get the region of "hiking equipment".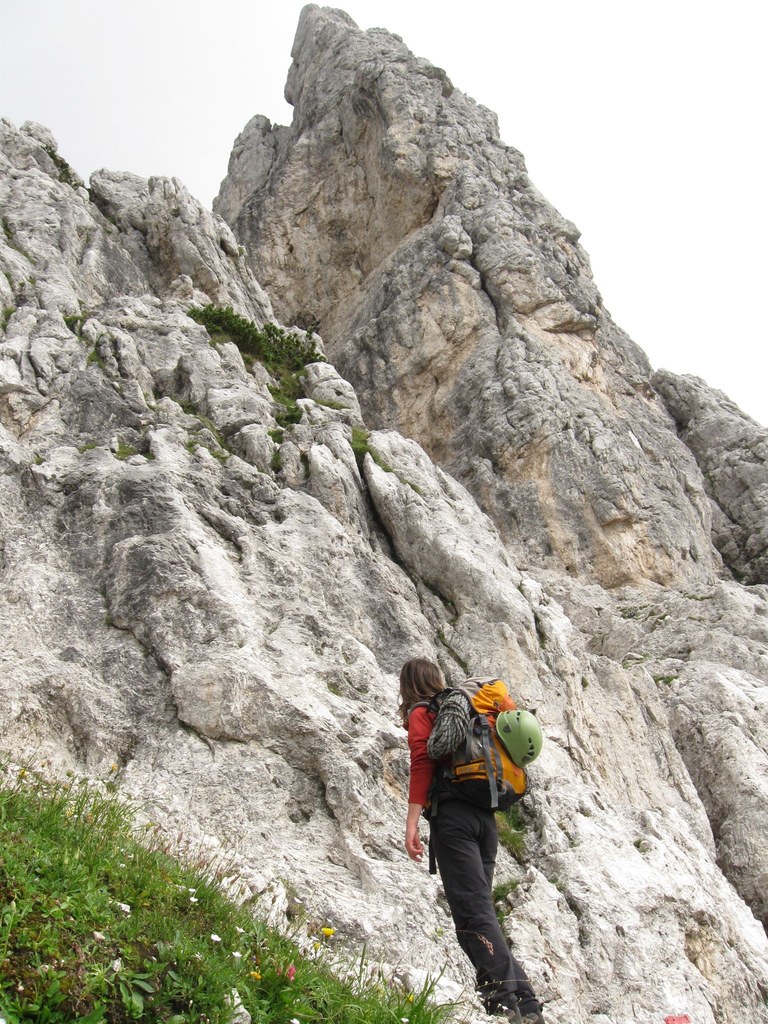
x1=492, y1=709, x2=546, y2=778.
